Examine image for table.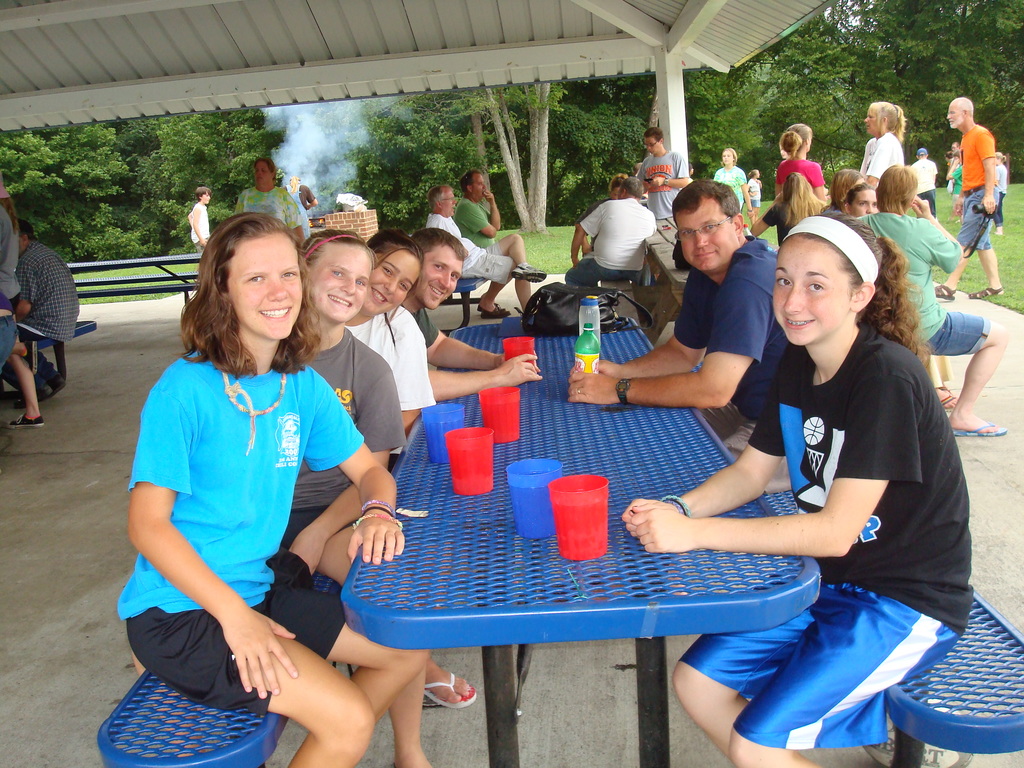
Examination result: bbox=[424, 269, 489, 331].
